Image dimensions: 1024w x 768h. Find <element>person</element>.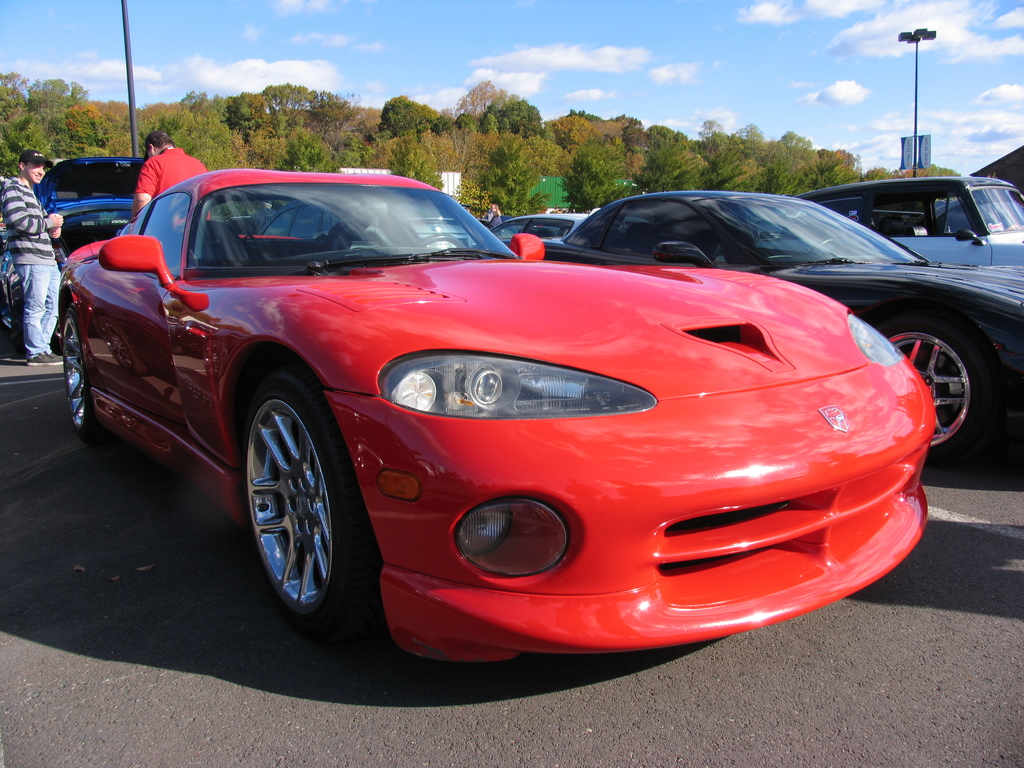
129 127 207 218.
